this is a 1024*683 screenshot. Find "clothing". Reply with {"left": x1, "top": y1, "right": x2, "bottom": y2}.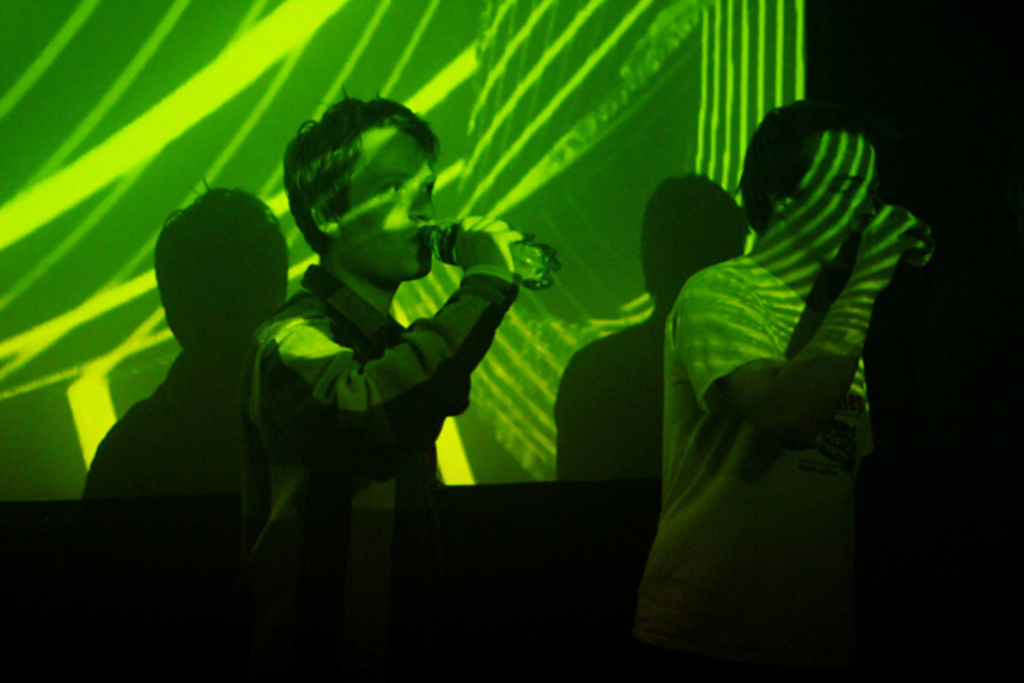
{"left": 230, "top": 161, "right": 534, "bottom": 567}.
